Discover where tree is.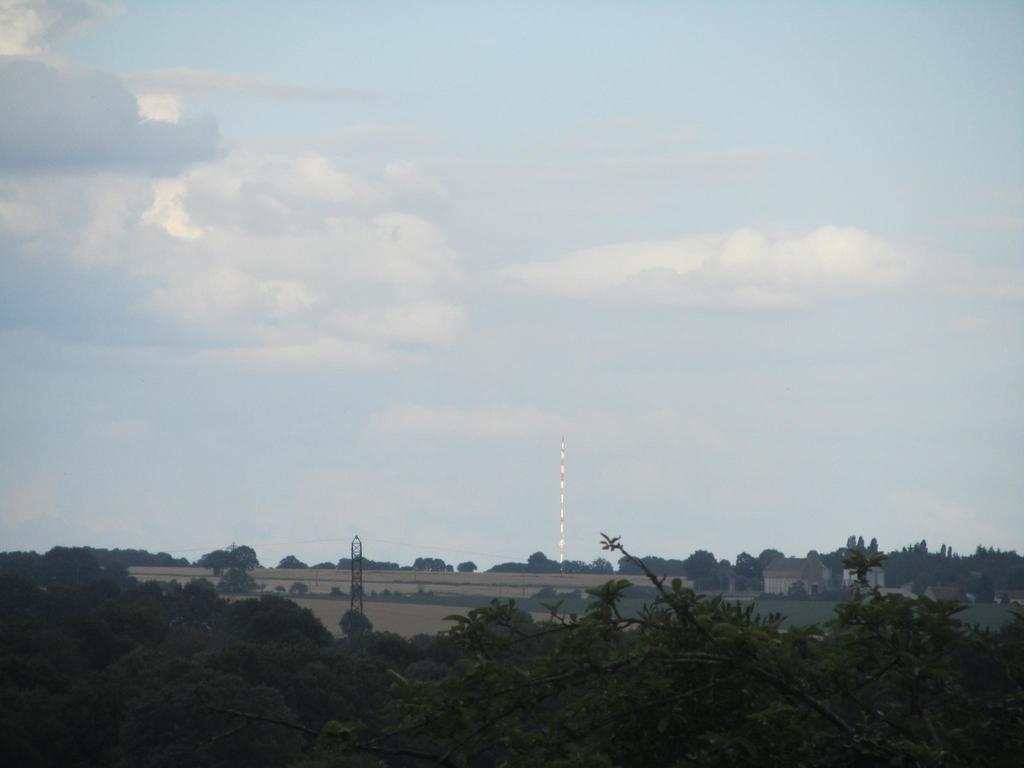
Discovered at [191,542,252,573].
